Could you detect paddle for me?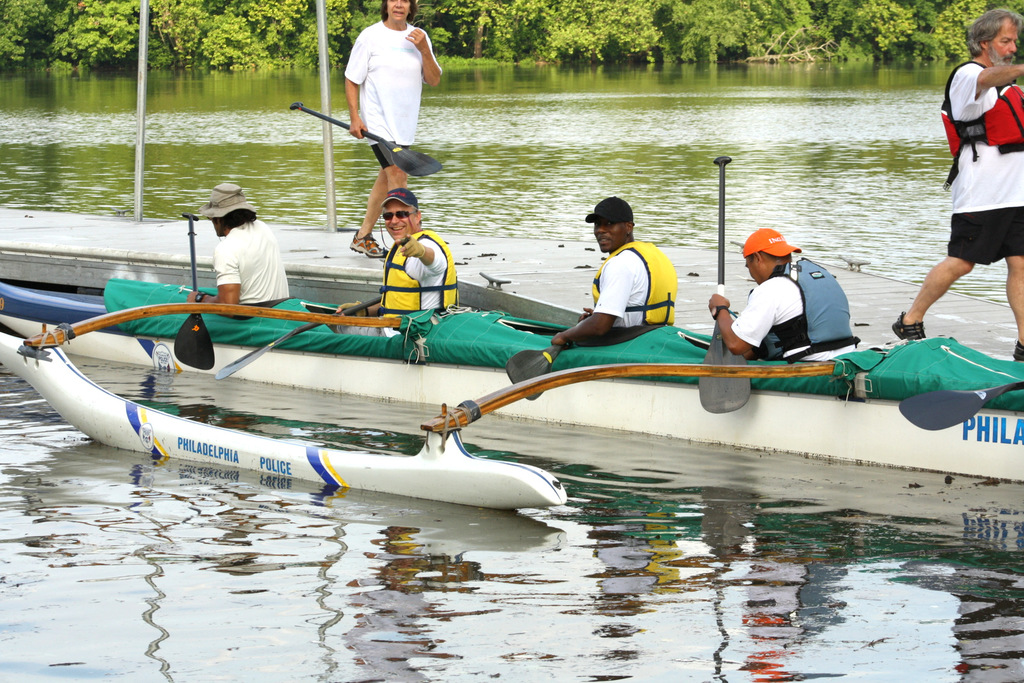
Detection result: <region>217, 299, 383, 382</region>.
